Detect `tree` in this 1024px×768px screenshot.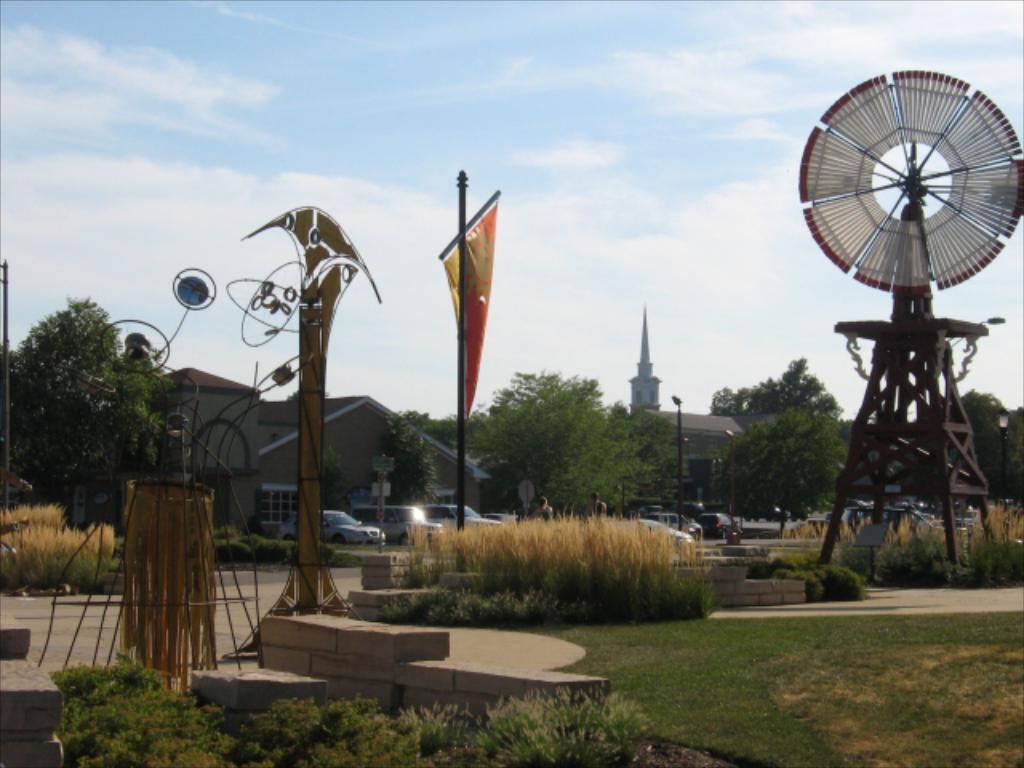
Detection: crop(459, 378, 653, 518).
